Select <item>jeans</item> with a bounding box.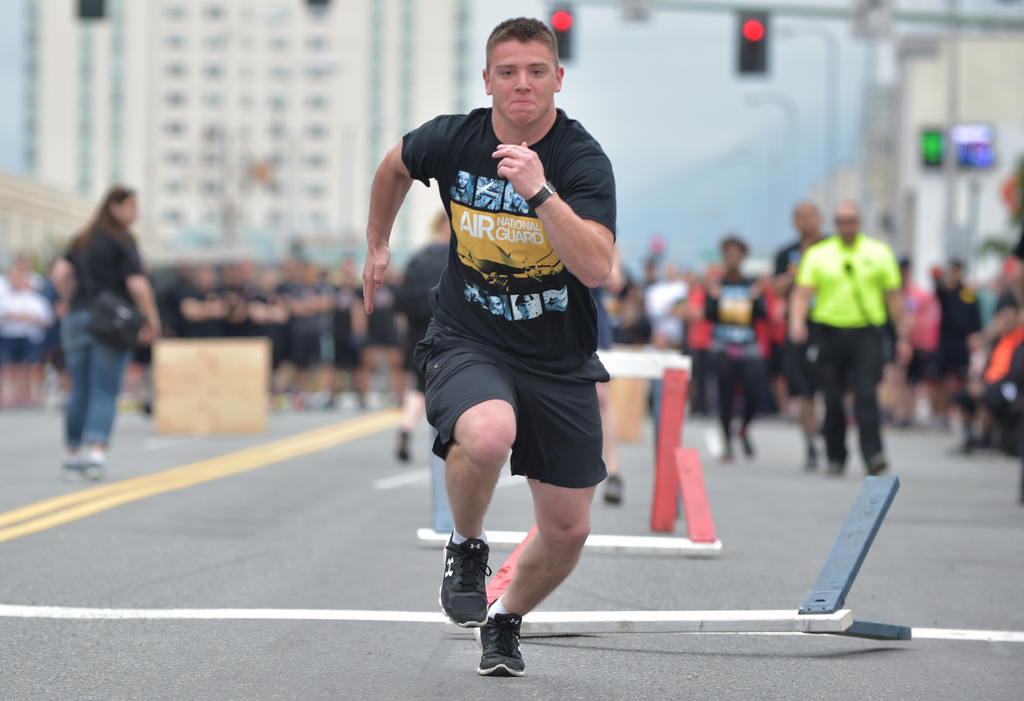
817:319:882:457.
